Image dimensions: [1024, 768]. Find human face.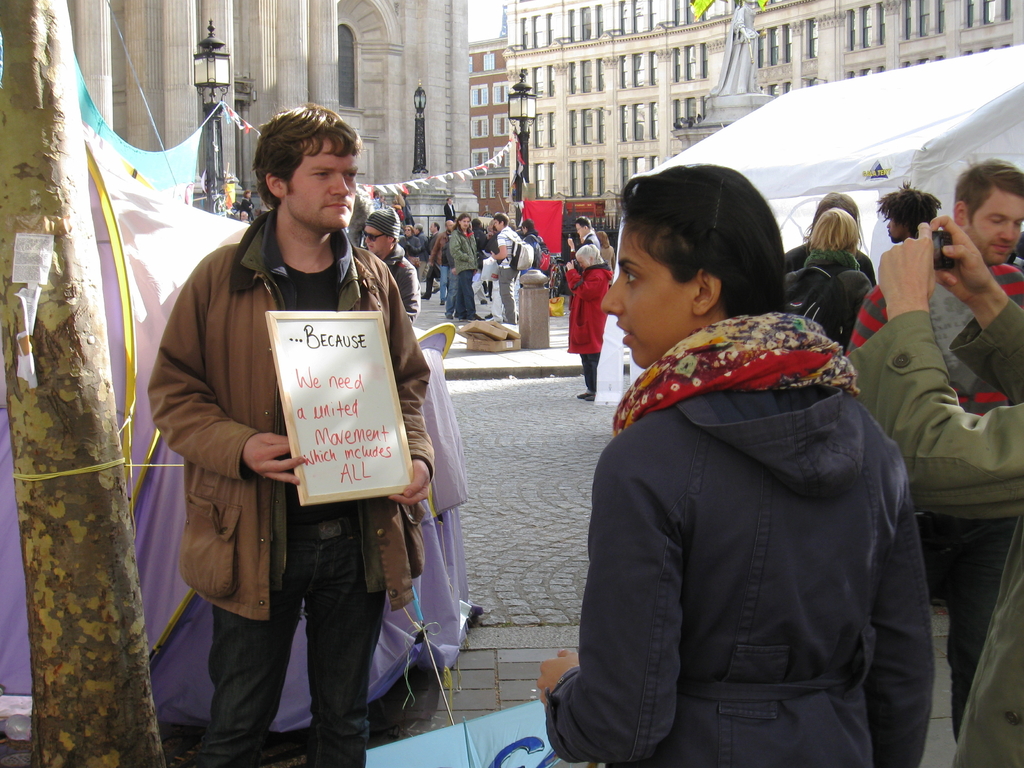
x1=447, y1=220, x2=454, y2=229.
